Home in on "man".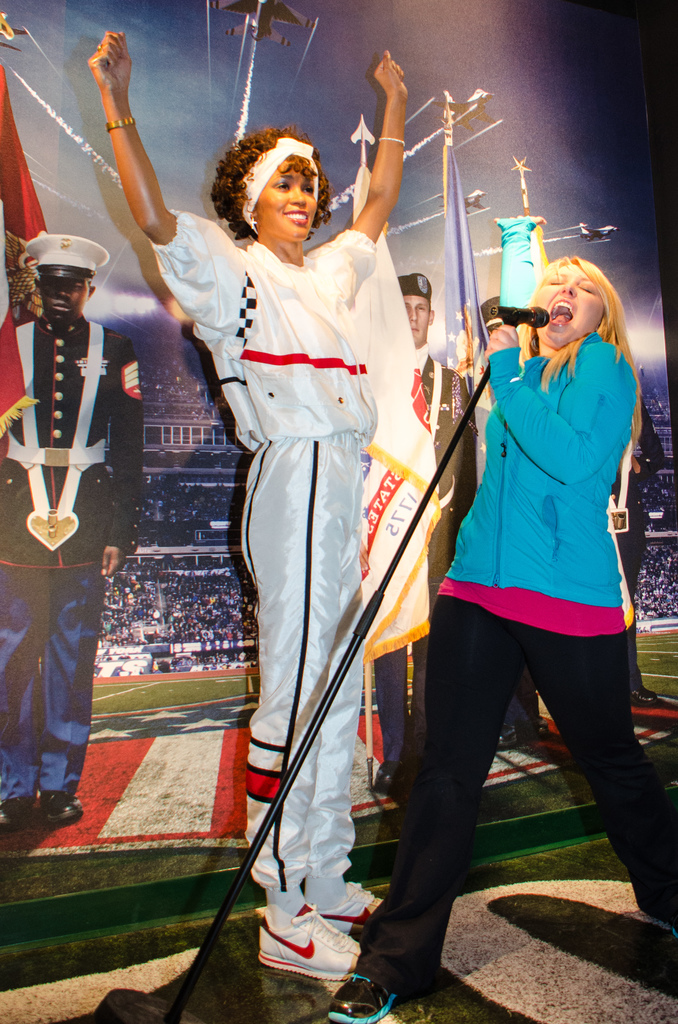
Homed in at detection(366, 271, 473, 810).
